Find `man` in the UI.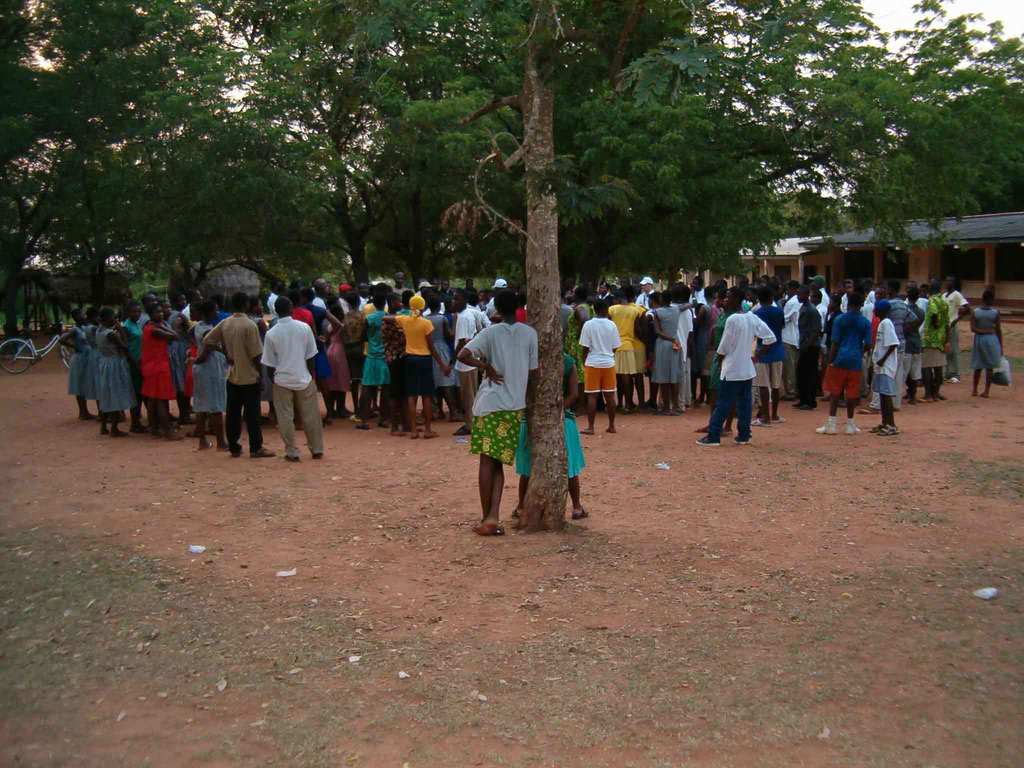
UI element at rect(923, 282, 949, 400).
